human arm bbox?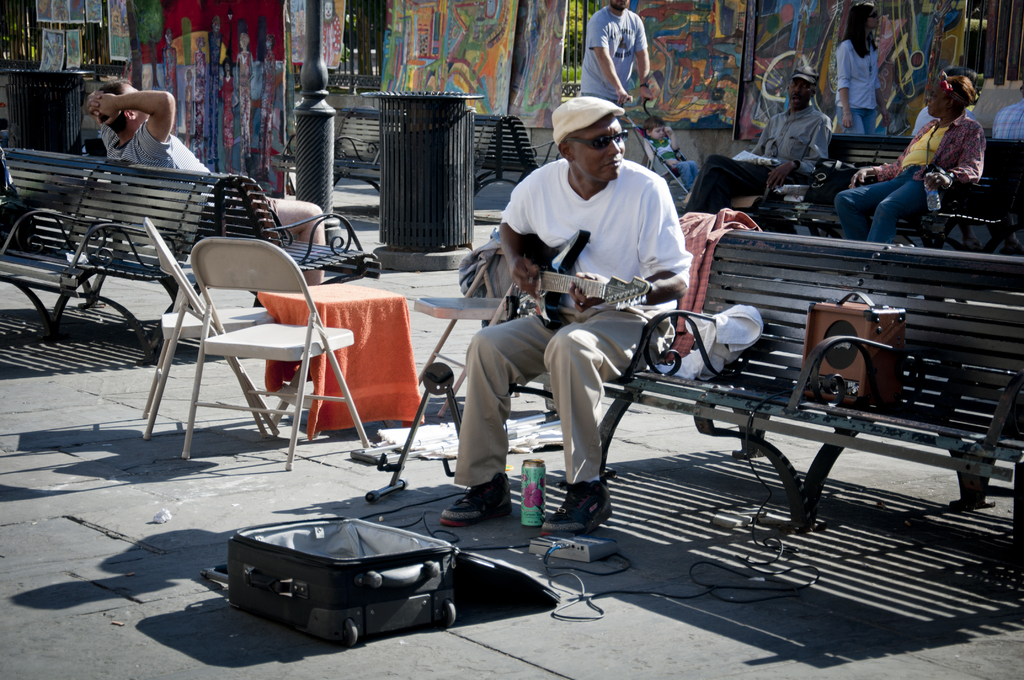
847,118,928,189
